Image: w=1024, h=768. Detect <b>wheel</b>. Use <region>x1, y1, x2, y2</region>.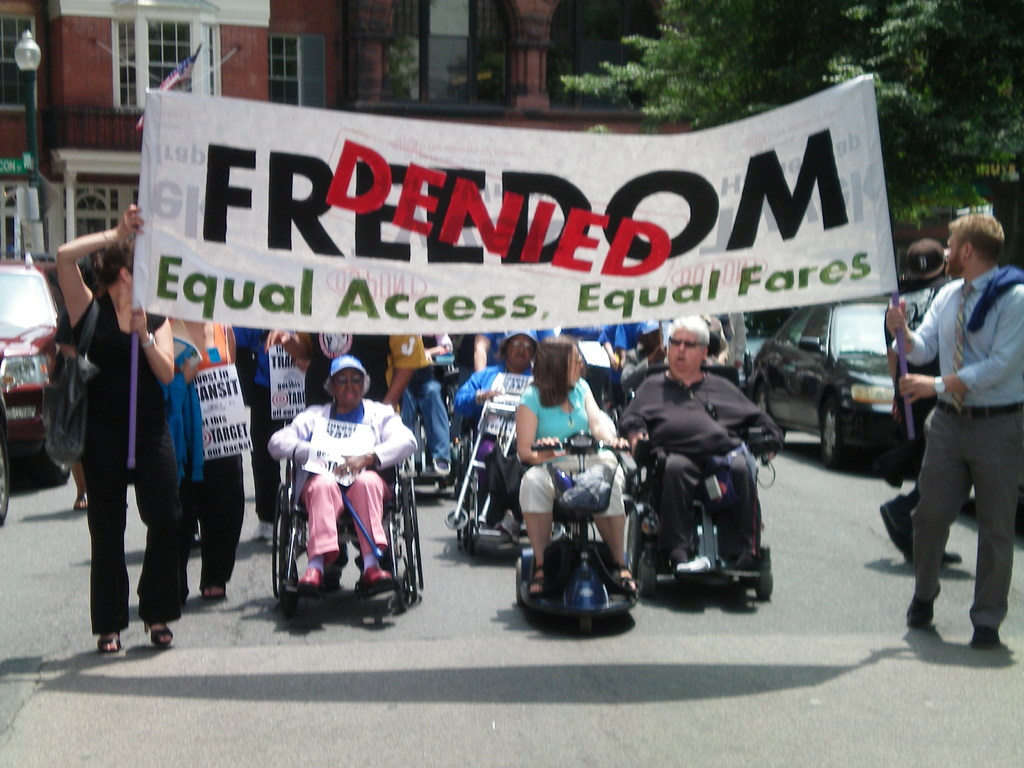
<region>755, 570, 774, 599</region>.
